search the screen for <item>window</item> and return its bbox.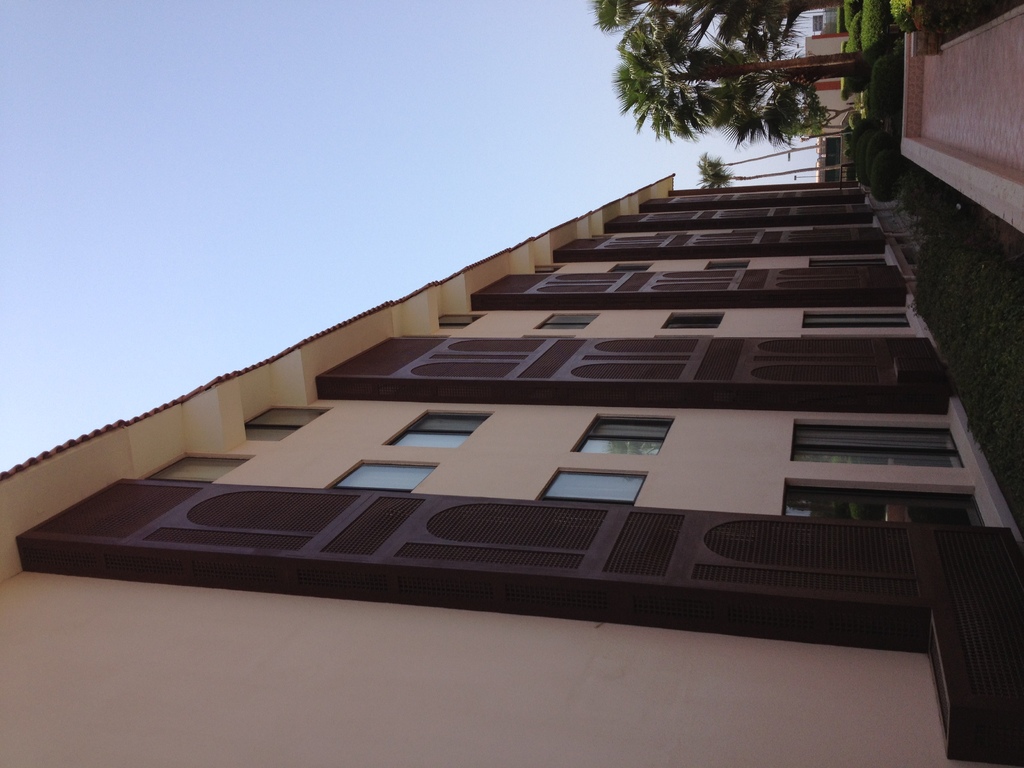
Found: 660,309,726,331.
